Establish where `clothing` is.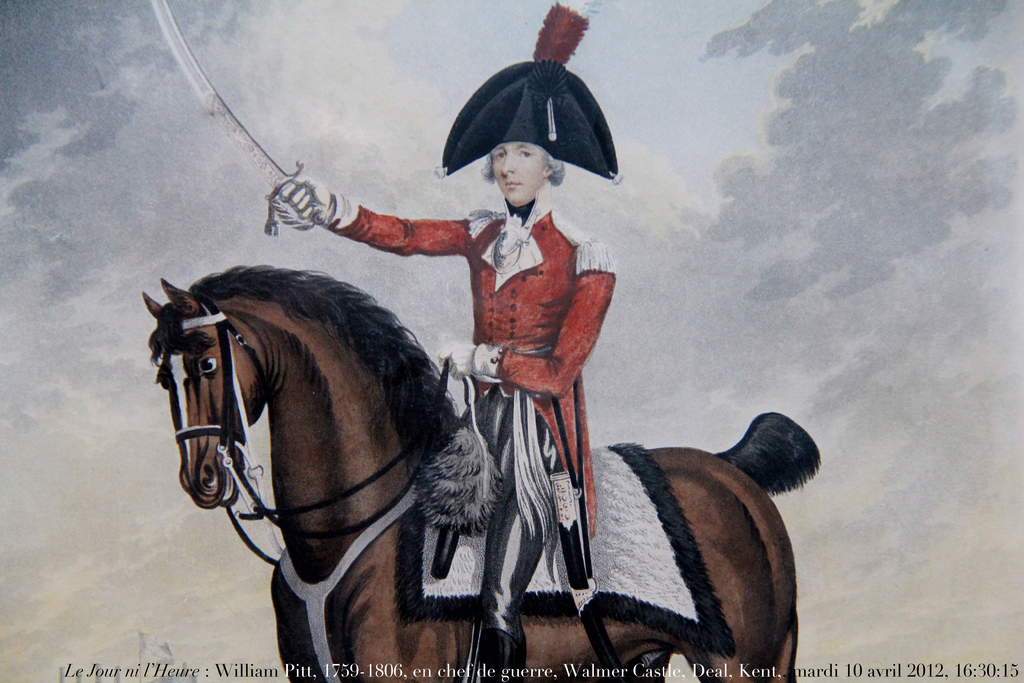
Established at 317:197:614:639.
